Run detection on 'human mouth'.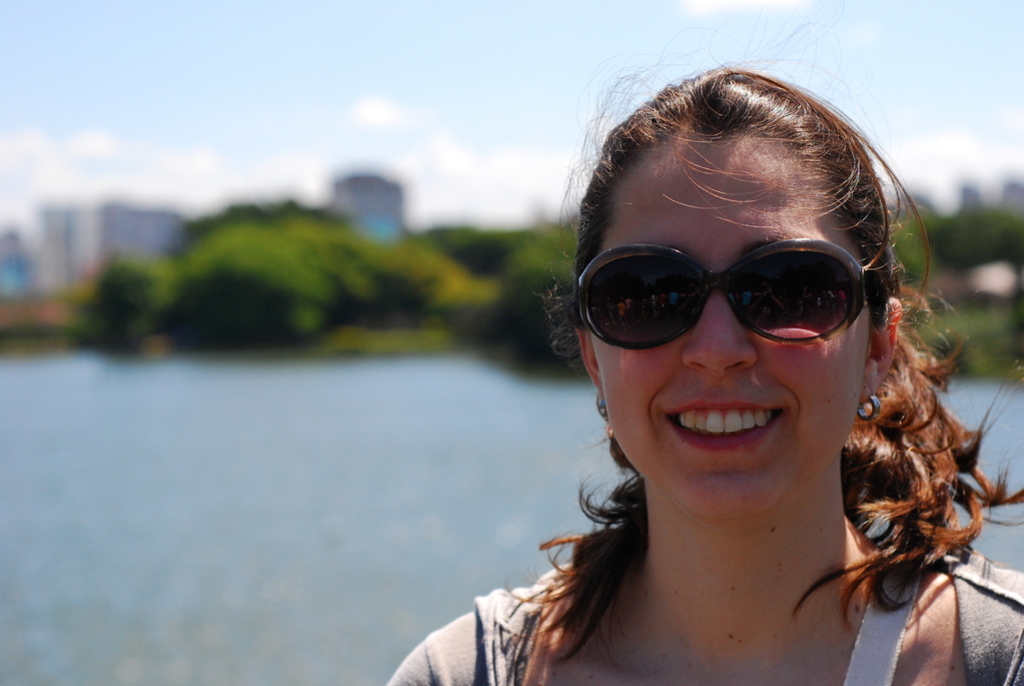
Result: box=[661, 393, 783, 456].
